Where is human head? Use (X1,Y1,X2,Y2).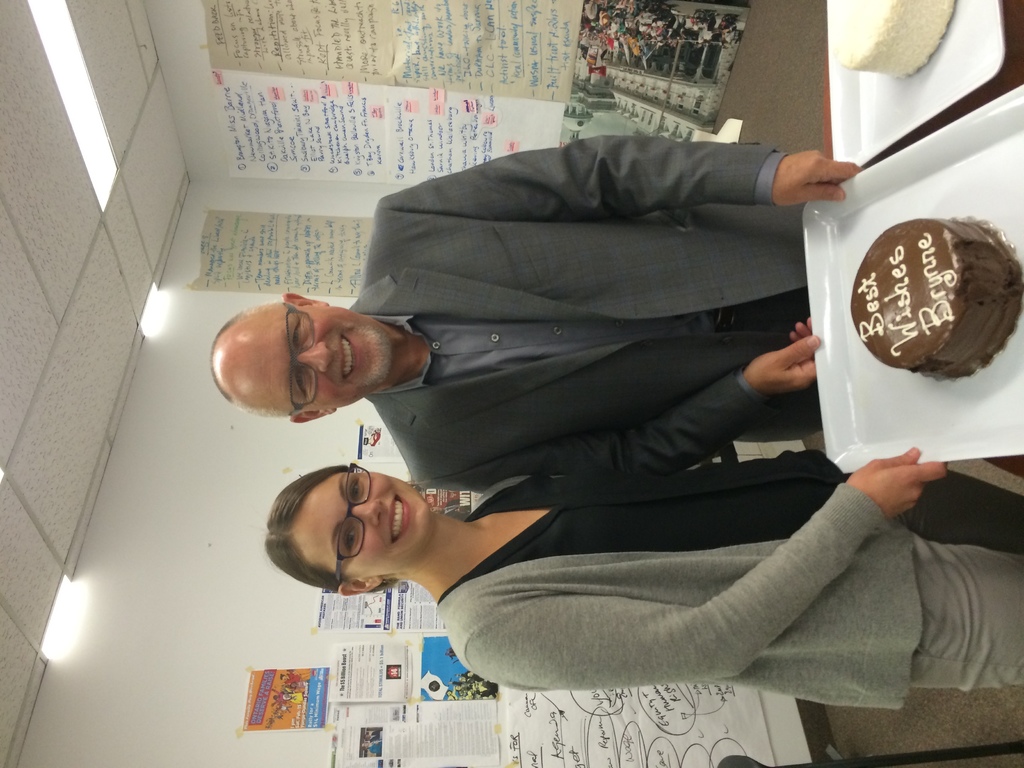
(255,467,454,595).
